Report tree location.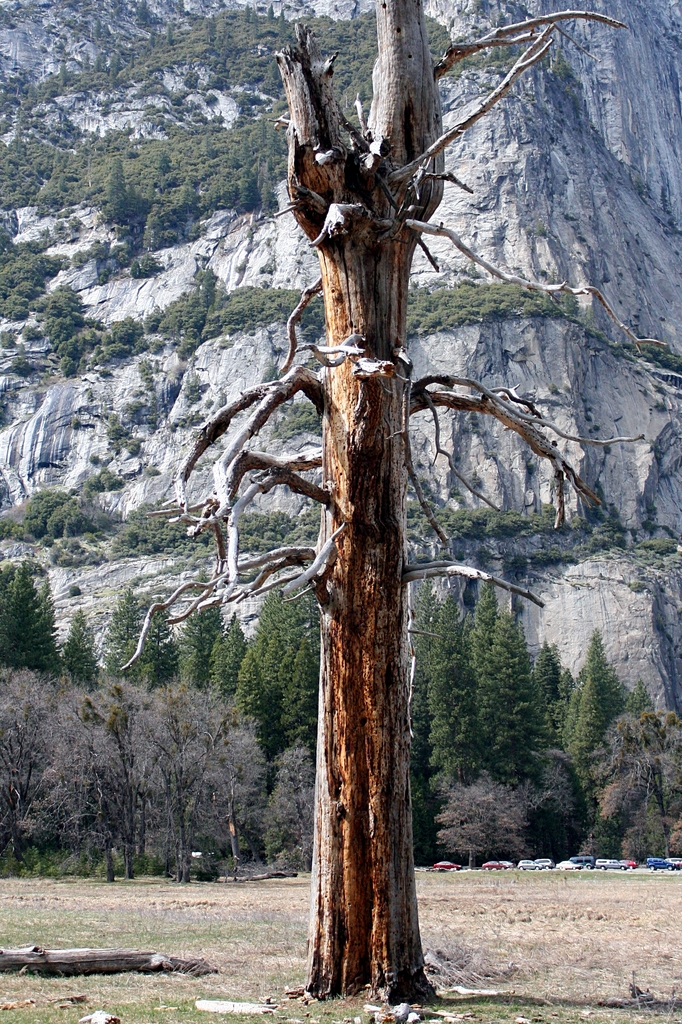
Report: detection(163, 685, 262, 863).
